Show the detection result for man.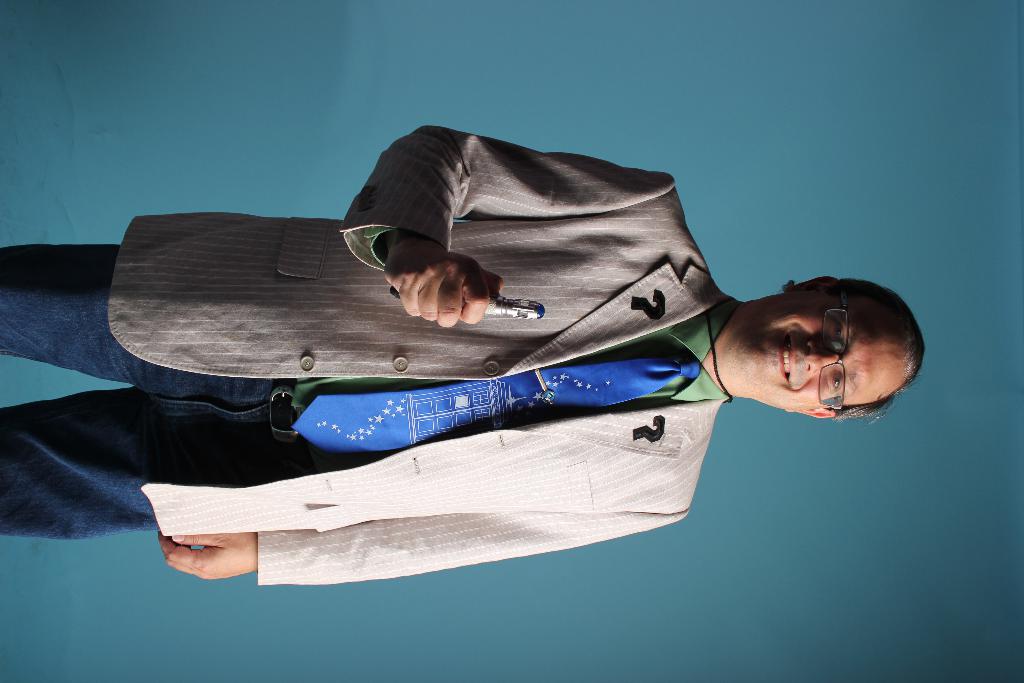
left=0, top=125, right=927, bottom=588.
